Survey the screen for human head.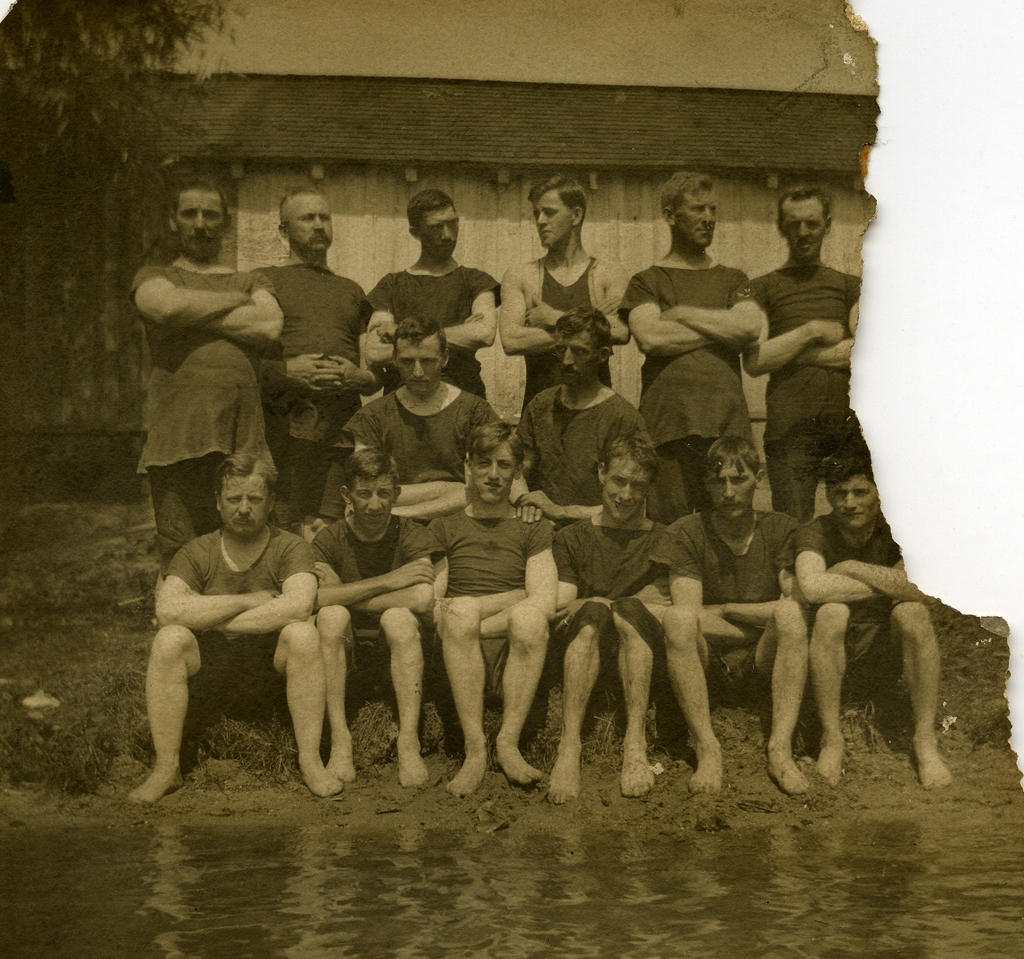
Survey found: bbox=(824, 456, 879, 529).
